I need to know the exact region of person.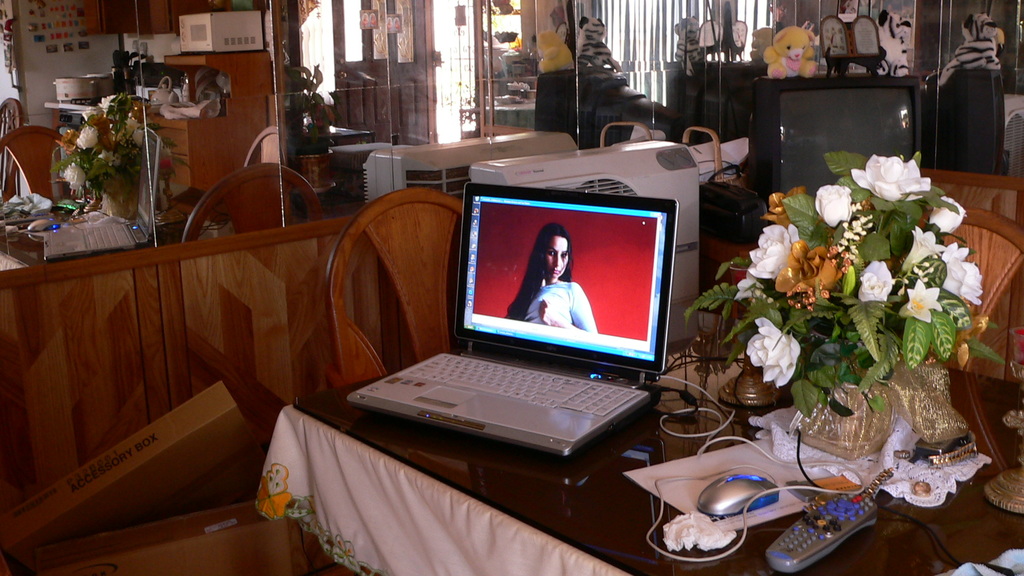
Region: 506/226/599/337.
